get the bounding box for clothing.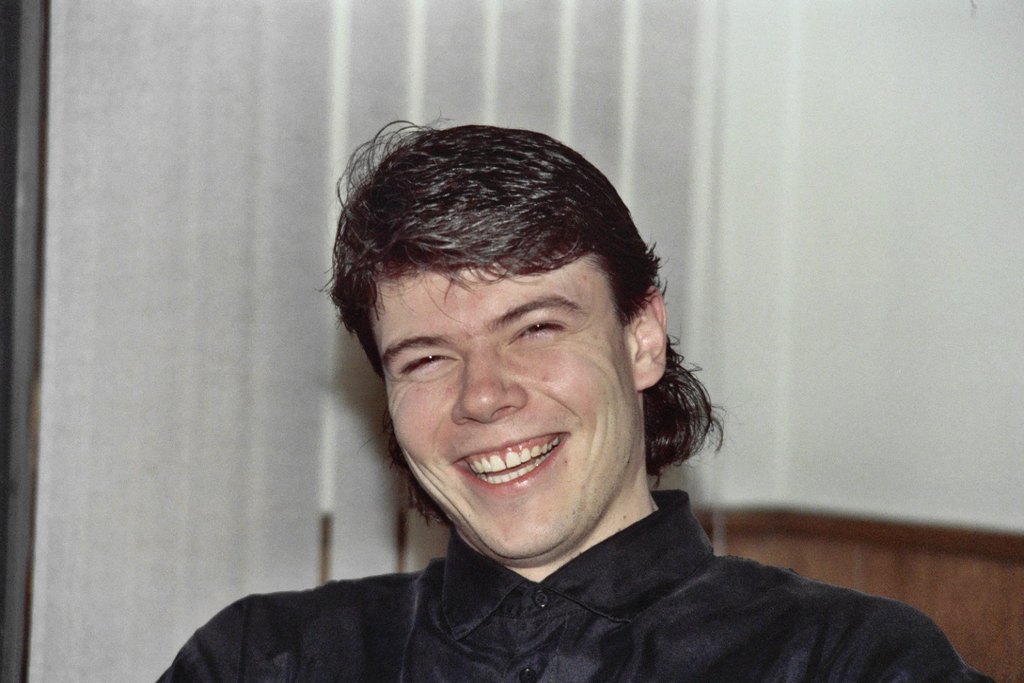
locate(199, 406, 988, 682).
